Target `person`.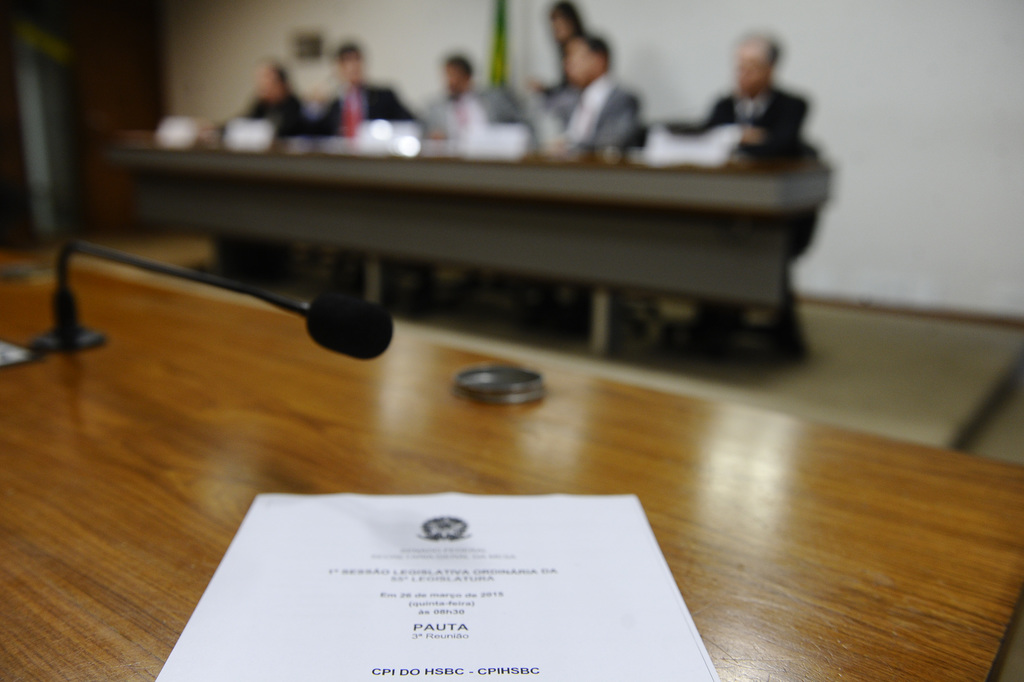
Target region: bbox=(521, 33, 640, 163).
